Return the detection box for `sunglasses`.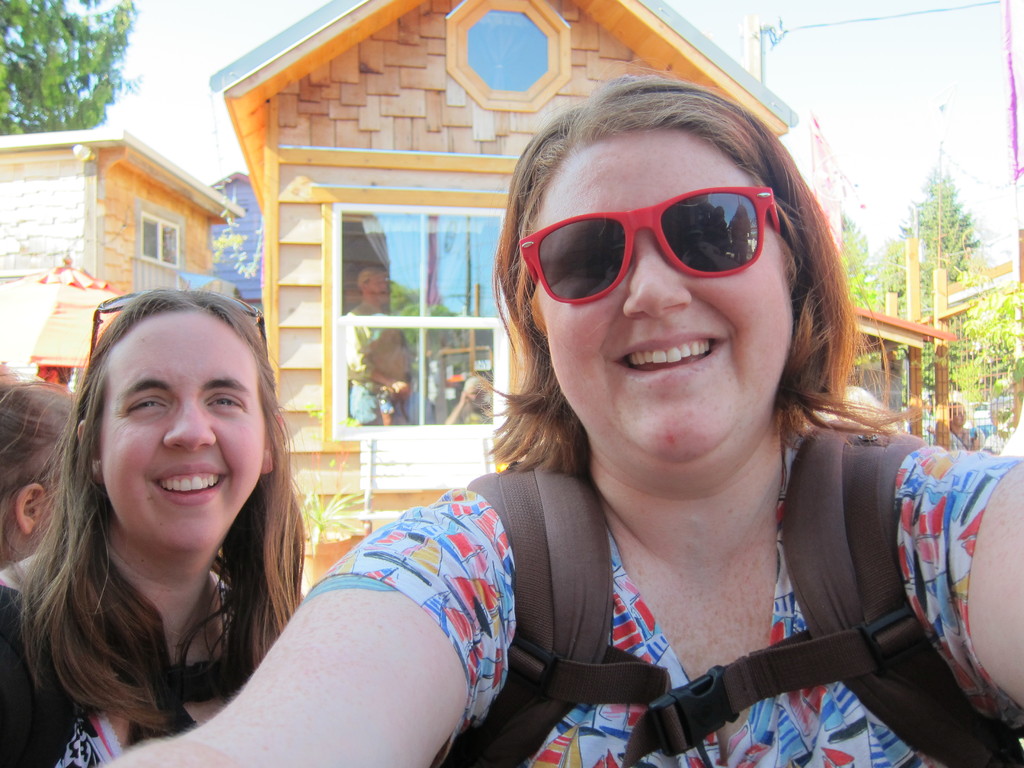
pyautogui.locateOnScreen(516, 189, 784, 304).
